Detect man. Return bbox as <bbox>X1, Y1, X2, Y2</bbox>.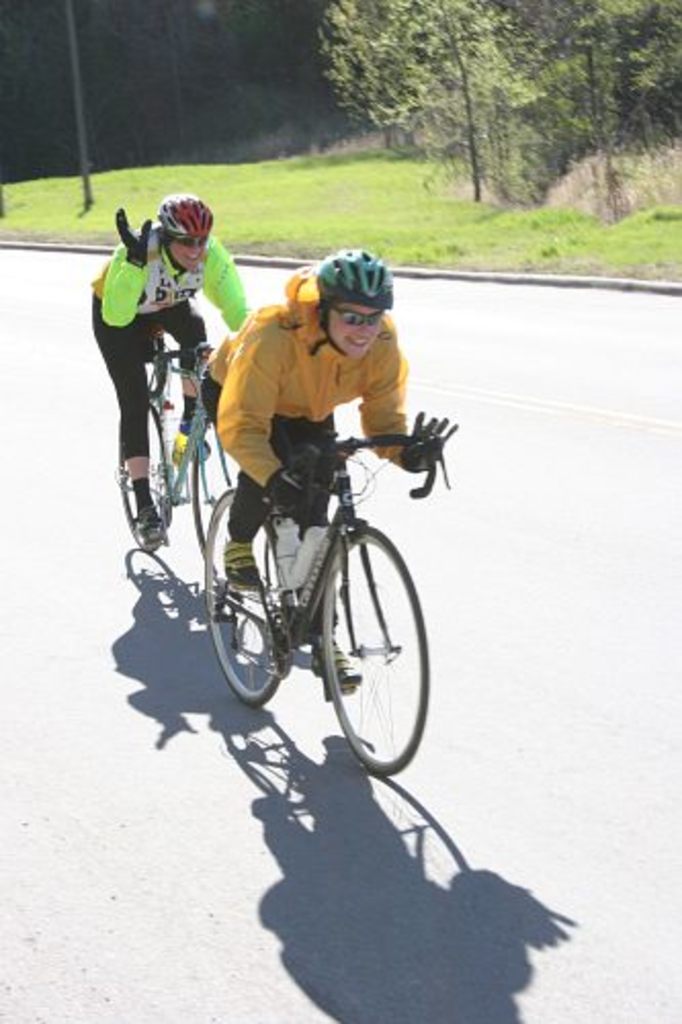
<bbox>94, 188, 256, 549</bbox>.
